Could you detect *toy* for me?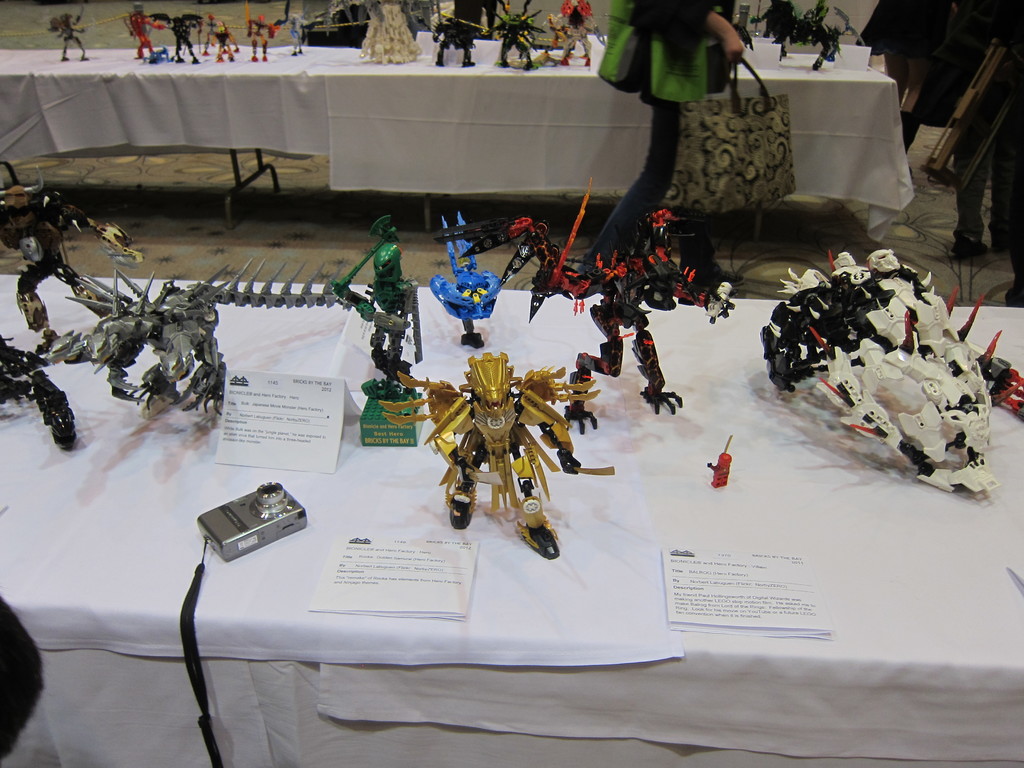
Detection result: crop(39, 258, 351, 415).
